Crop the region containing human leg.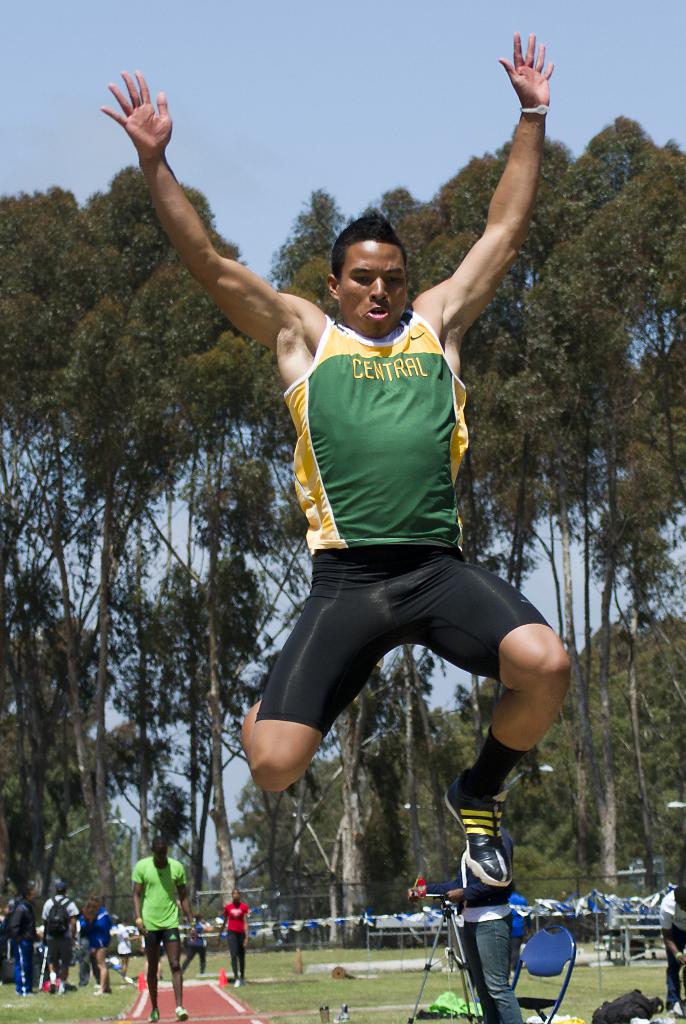
Crop region: (left=240, top=539, right=385, bottom=793).
